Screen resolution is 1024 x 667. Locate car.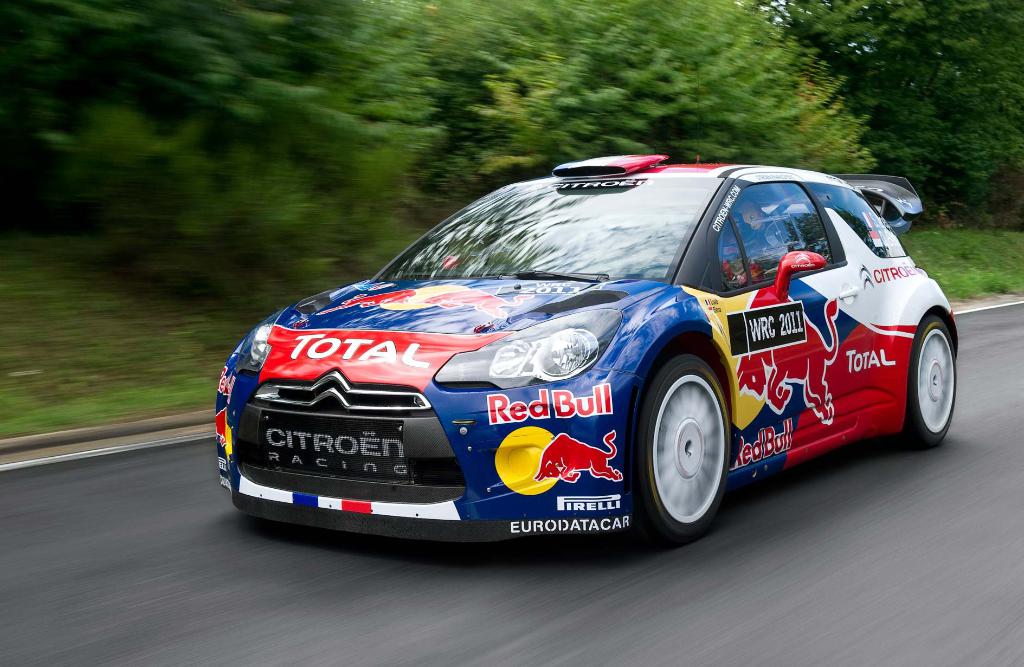
212, 150, 957, 558.
